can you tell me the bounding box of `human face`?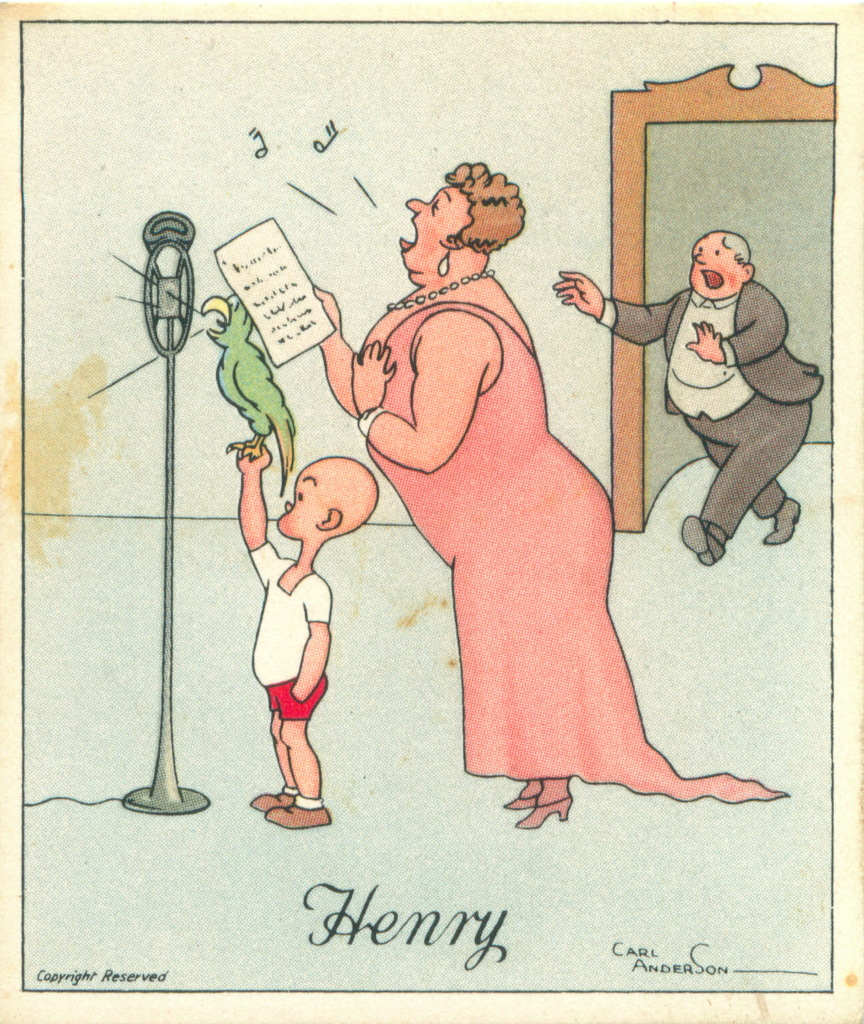
[395,179,471,268].
